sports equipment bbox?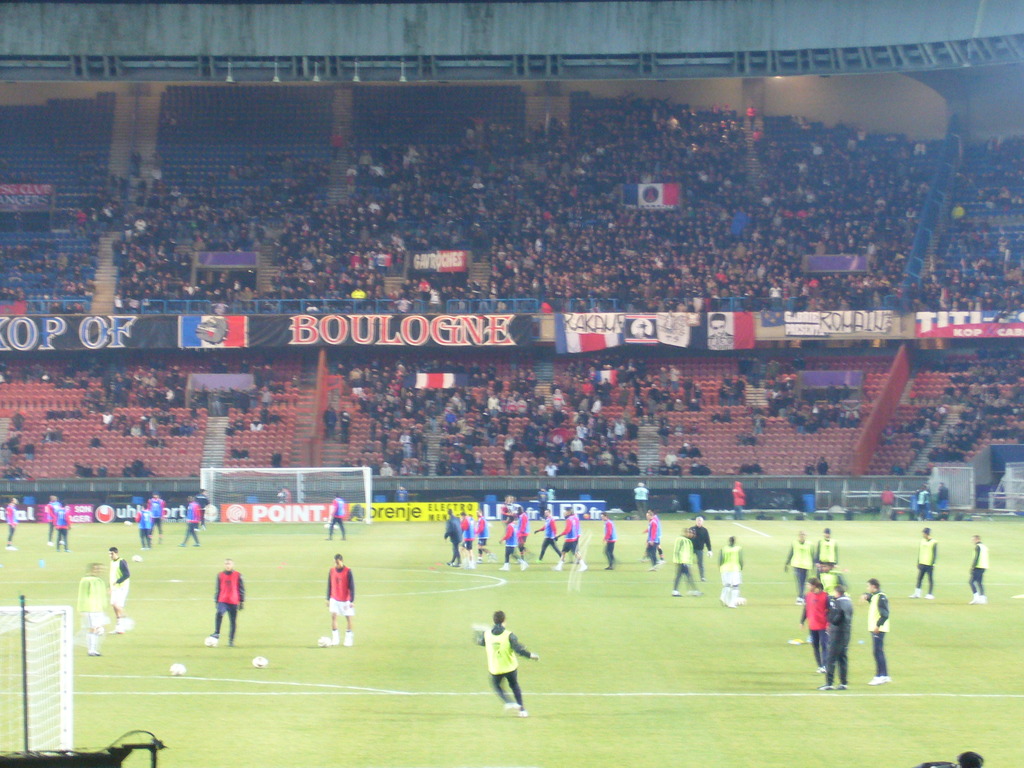
region(131, 554, 144, 564)
